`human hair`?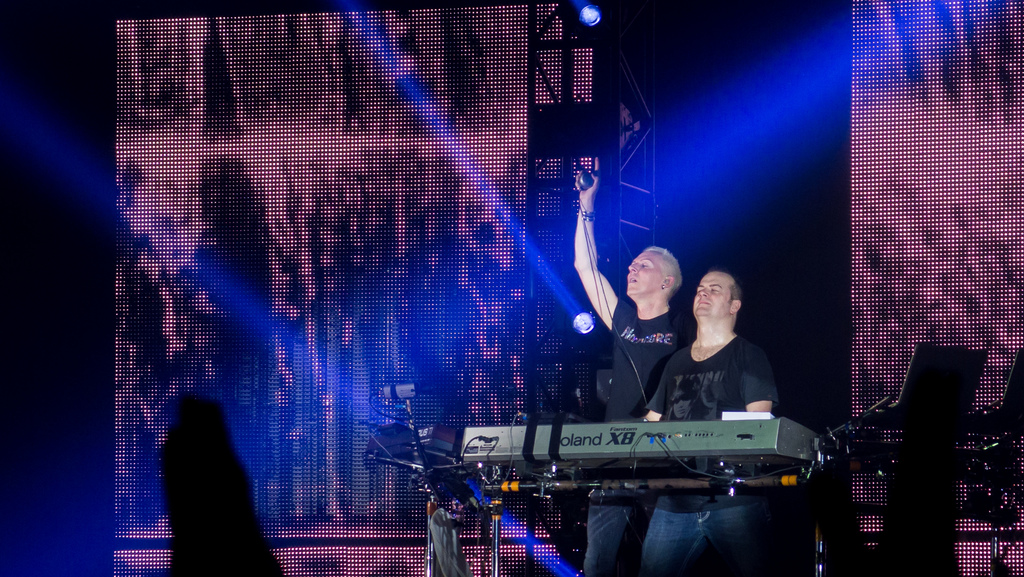
left=632, top=245, right=689, bottom=318
